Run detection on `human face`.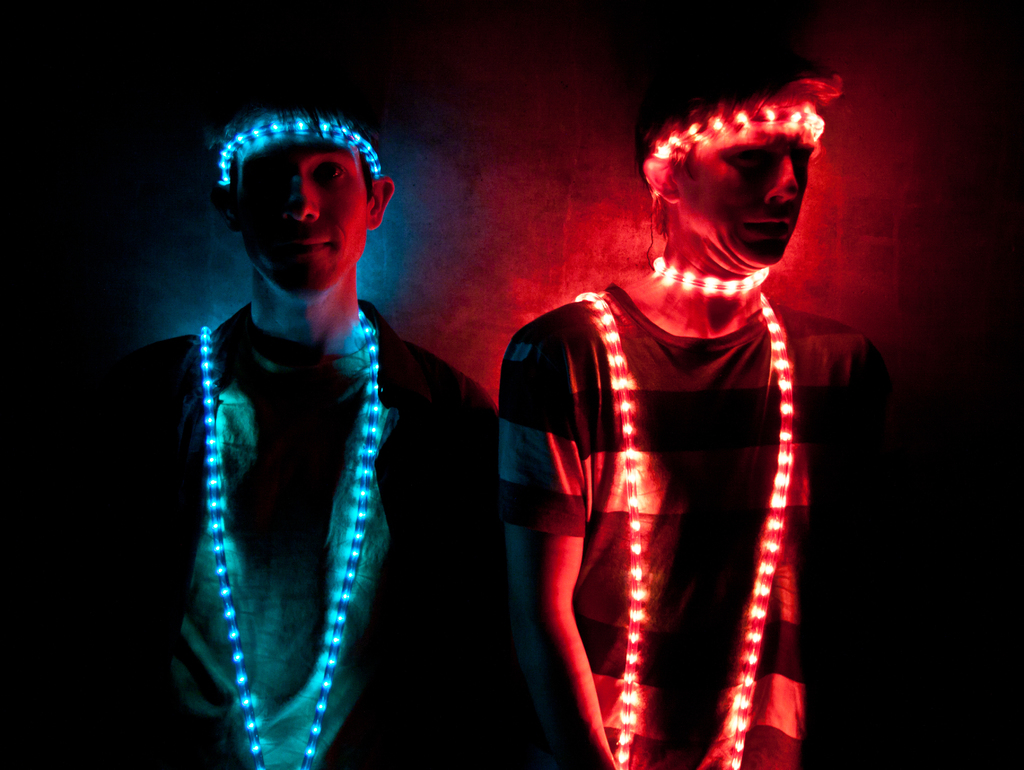
Result: left=673, top=91, right=815, bottom=266.
